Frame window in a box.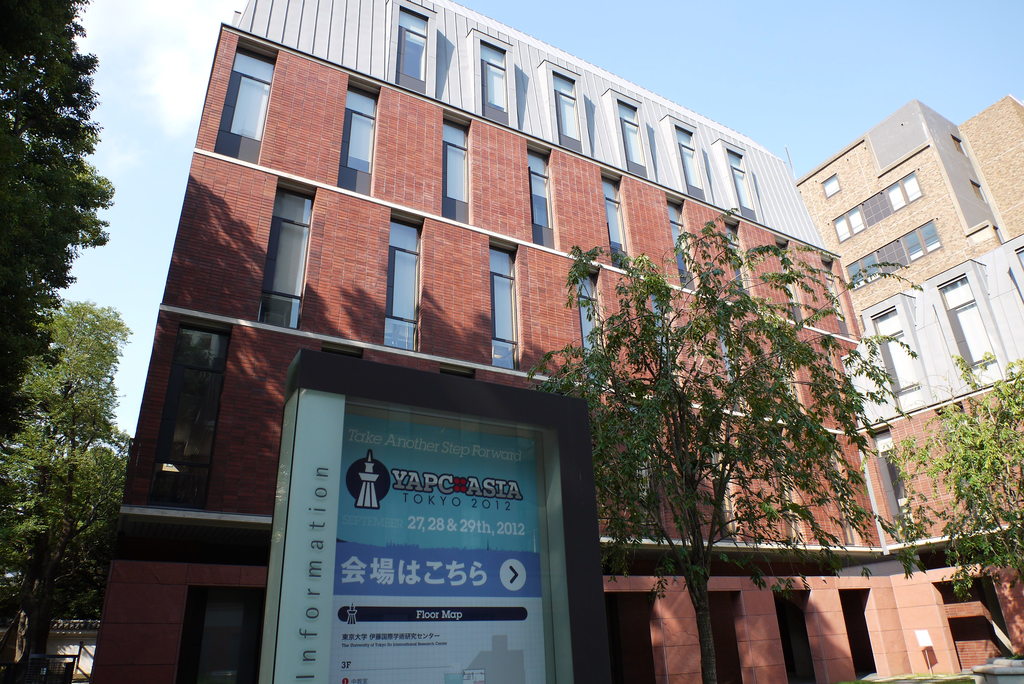
left=950, top=134, right=964, bottom=153.
